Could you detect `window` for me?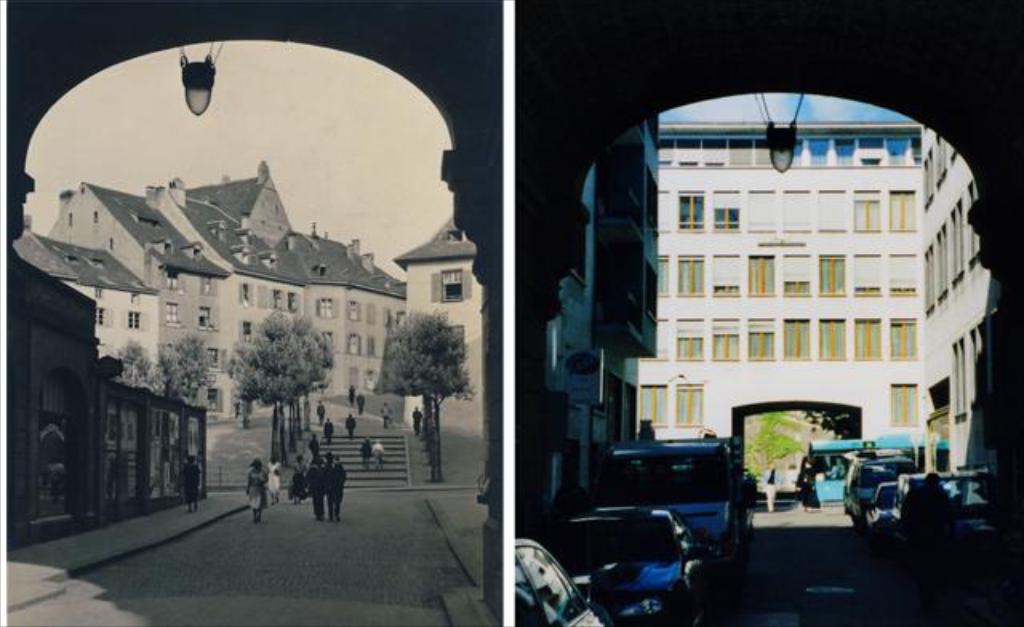
Detection result: region(816, 189, 846, 232).
